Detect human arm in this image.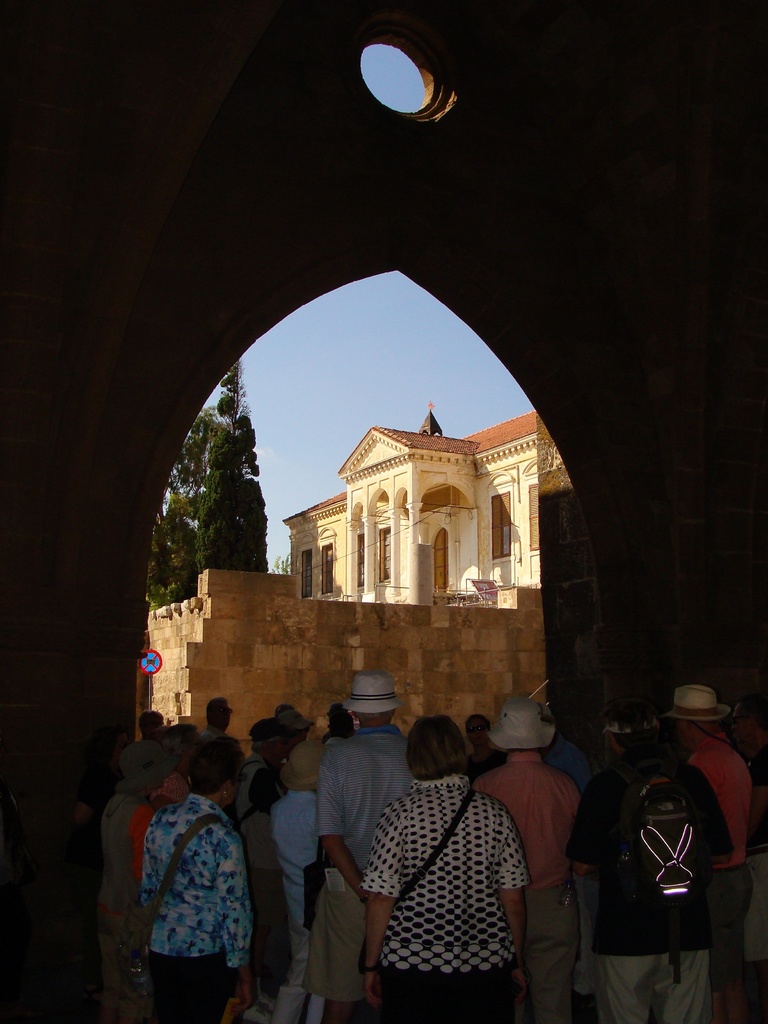
Detection: [x1=566, y1=772, x2=605, y2=875].
